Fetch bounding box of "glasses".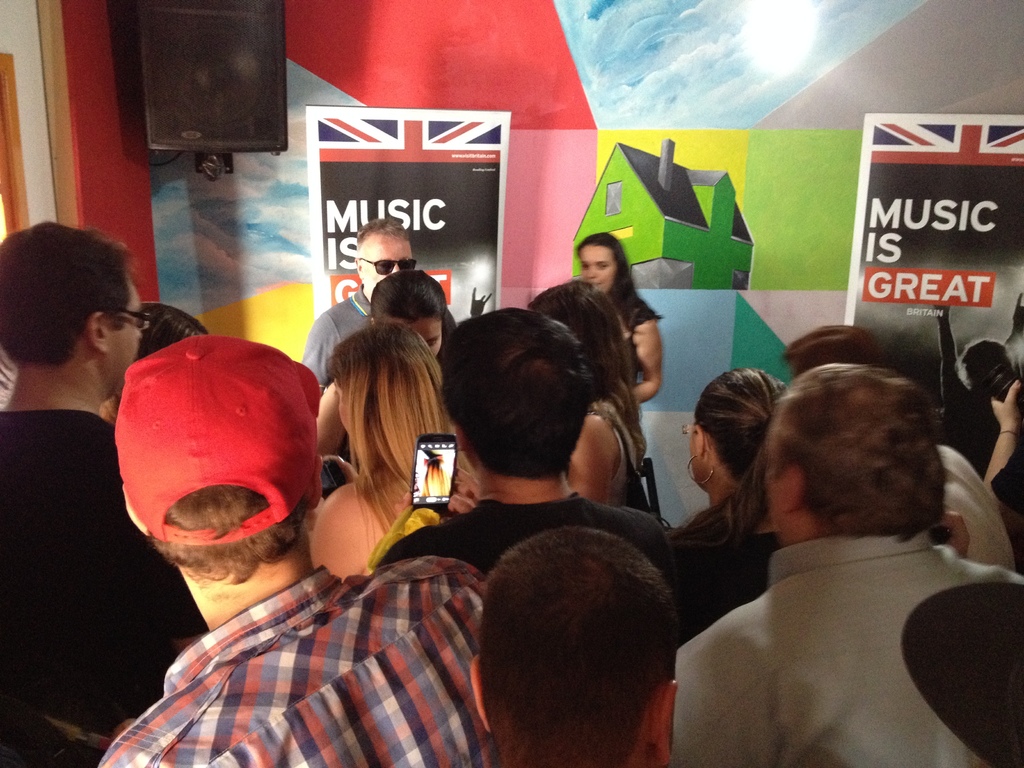
Bbox: box=[352, 248, 419, 277].
